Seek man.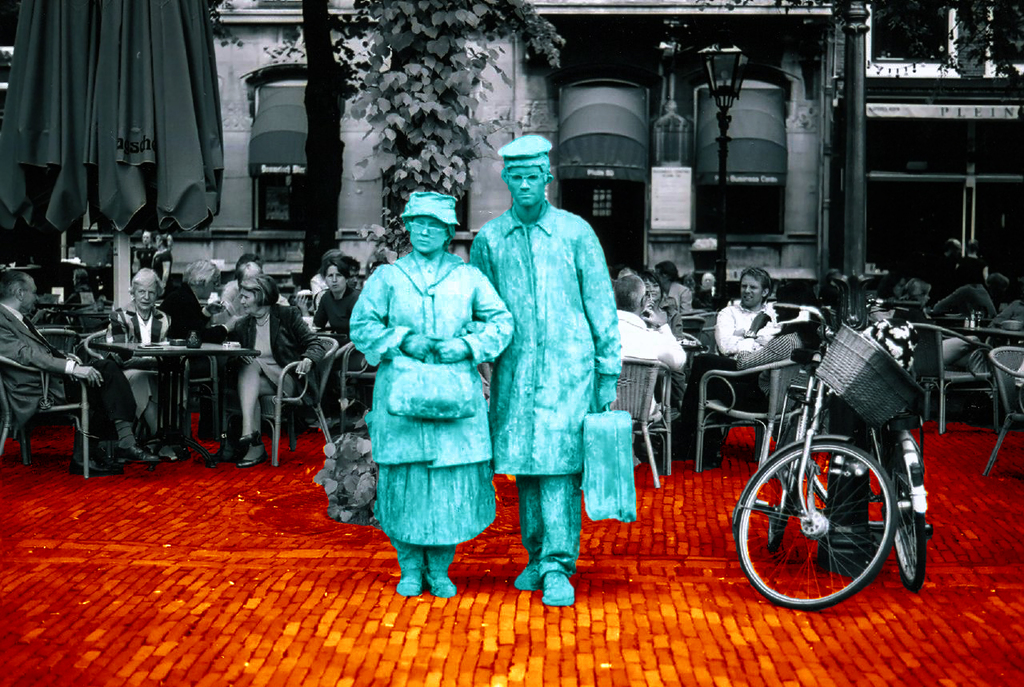
[220,253,262,301].
